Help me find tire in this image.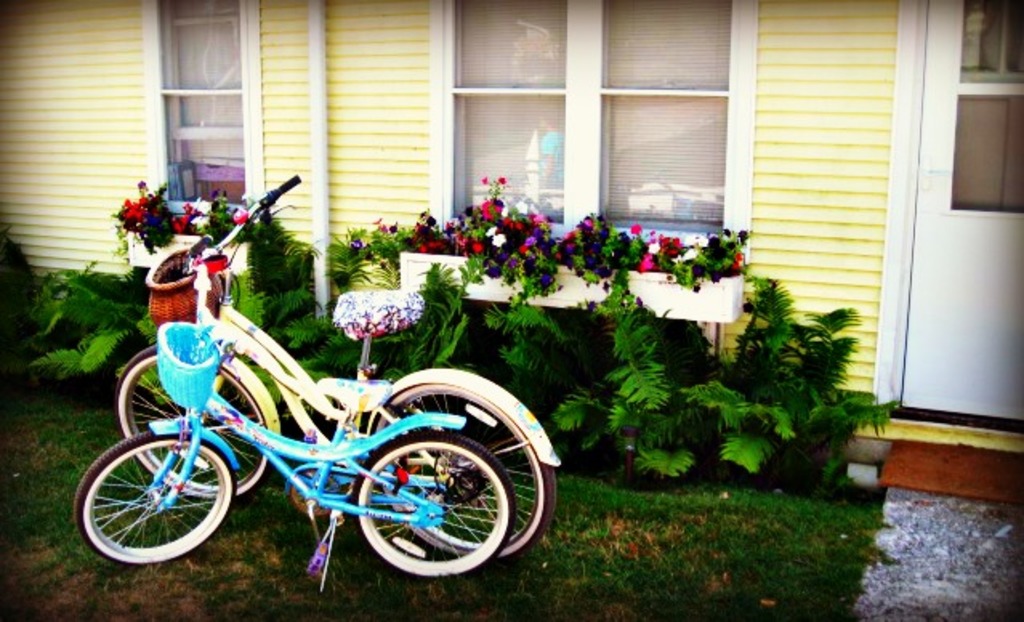
Found it: 111, 341, 269, 500.
